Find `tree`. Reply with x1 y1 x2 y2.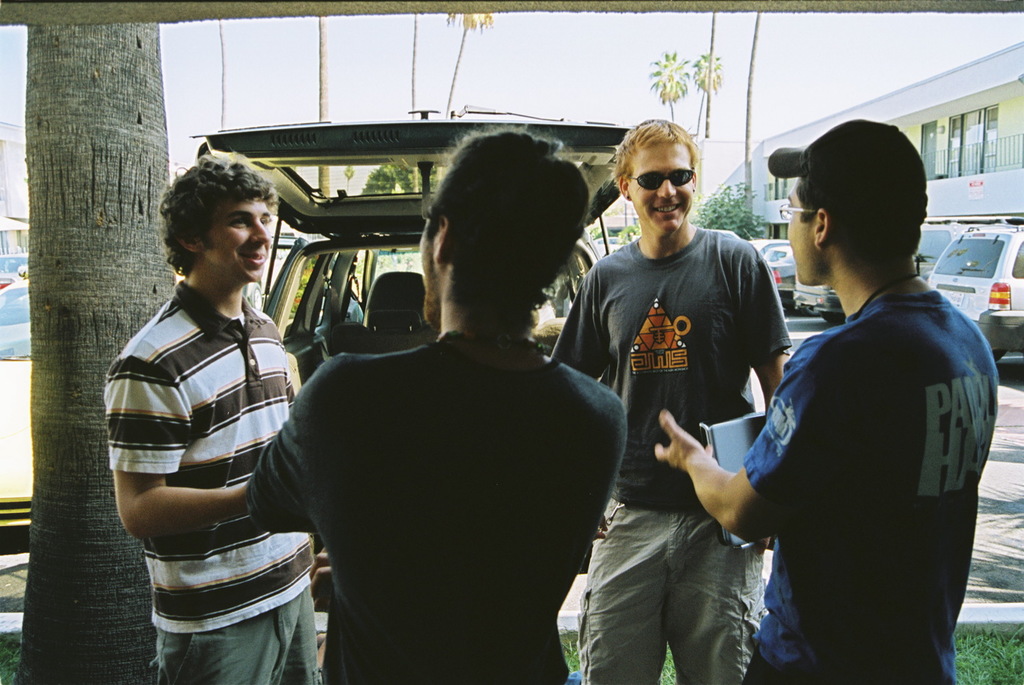
695 48 723 135.
